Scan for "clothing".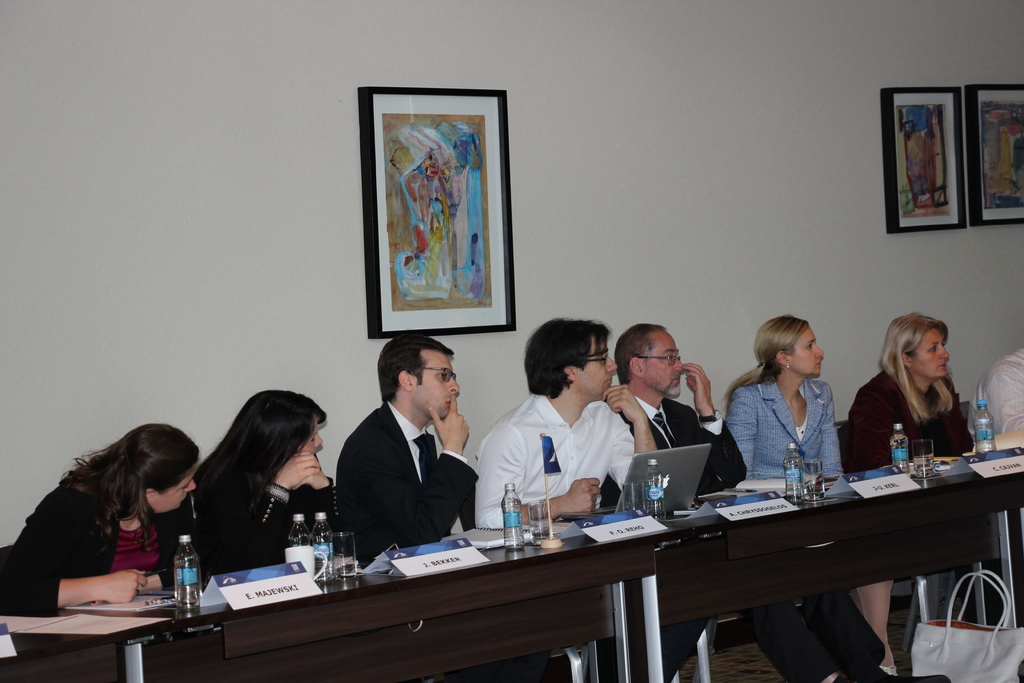
Scan result: <region>192, 438, 322, 569</region>.
